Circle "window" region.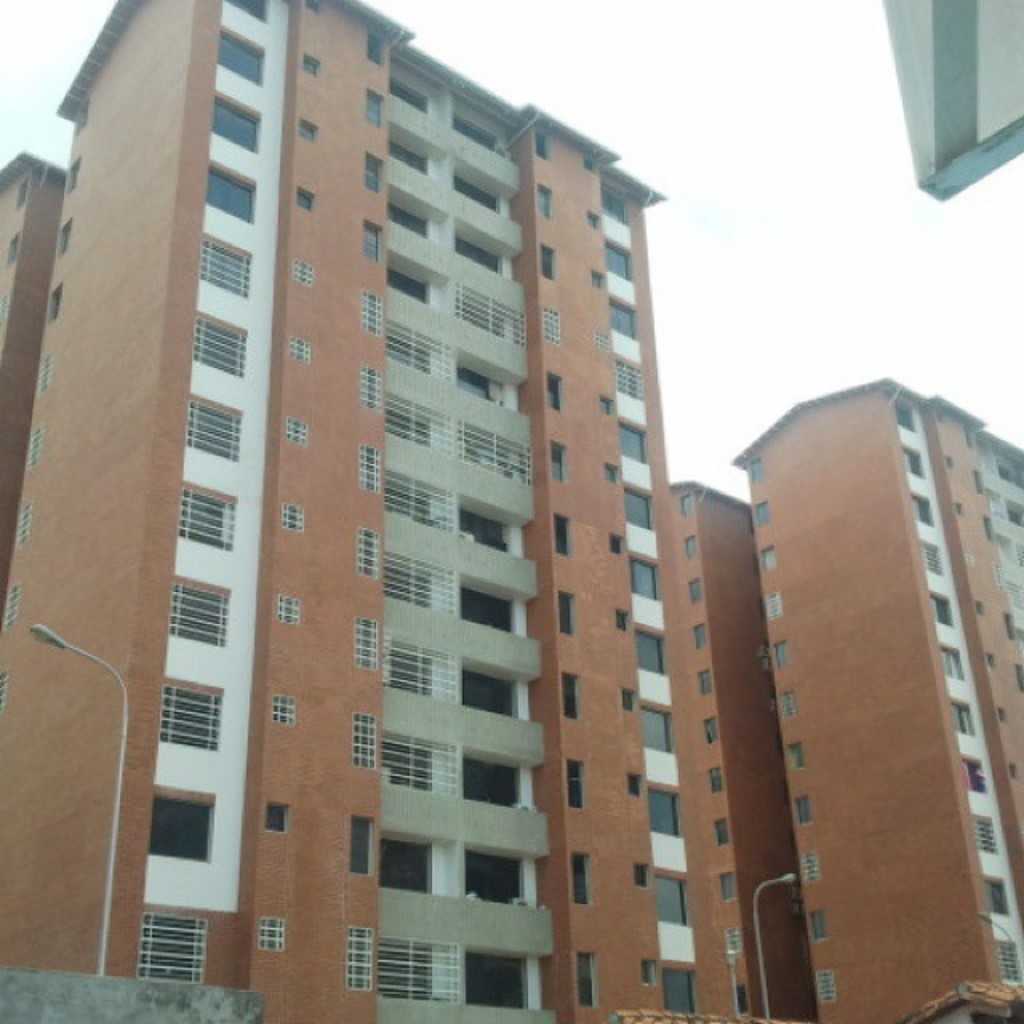
Region: l=734, t=990, r=747, b=1019.
